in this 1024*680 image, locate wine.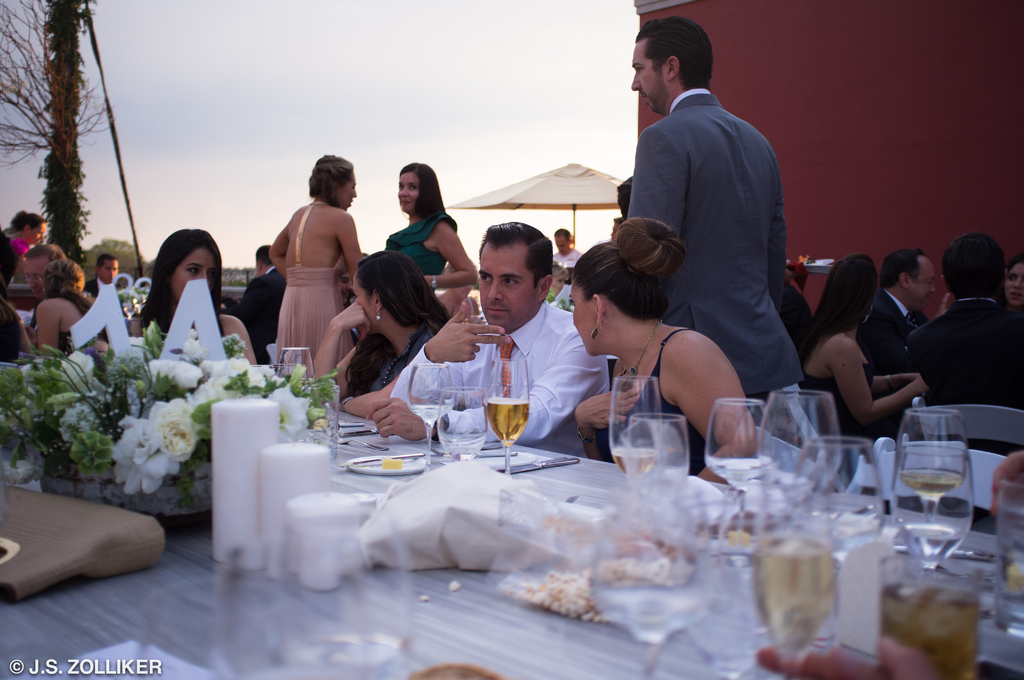
Bounding box: Rect(751, 531, 835, 658).
